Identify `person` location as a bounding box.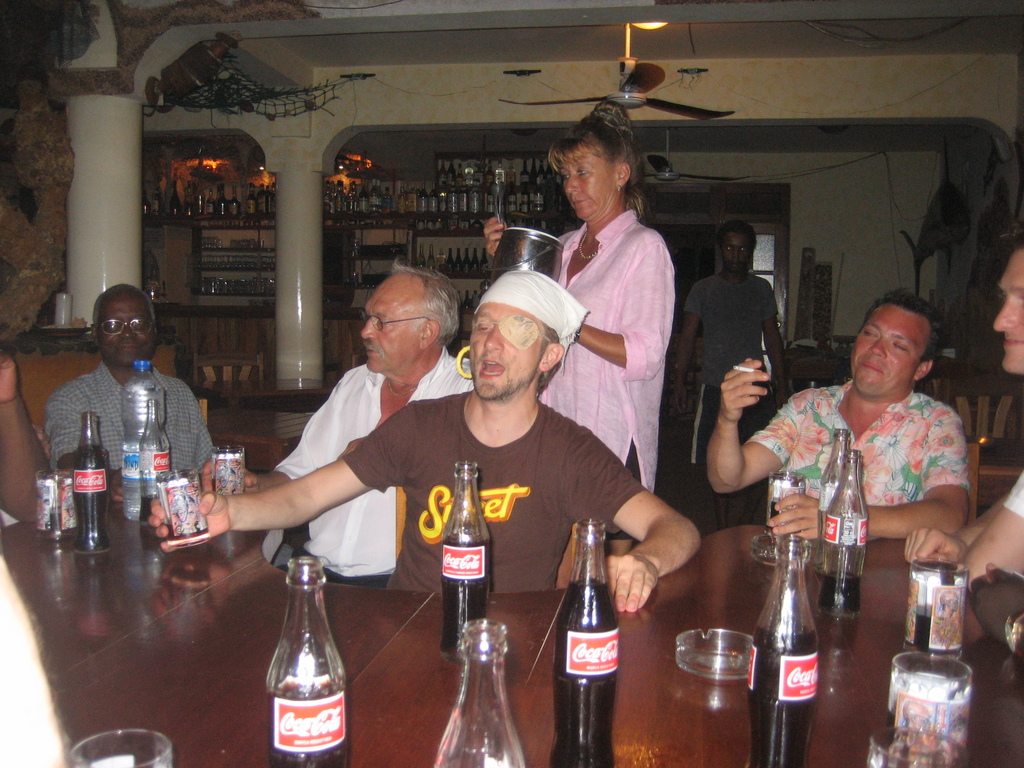
x1=903 y1=239 x2=1023 y2=646.
